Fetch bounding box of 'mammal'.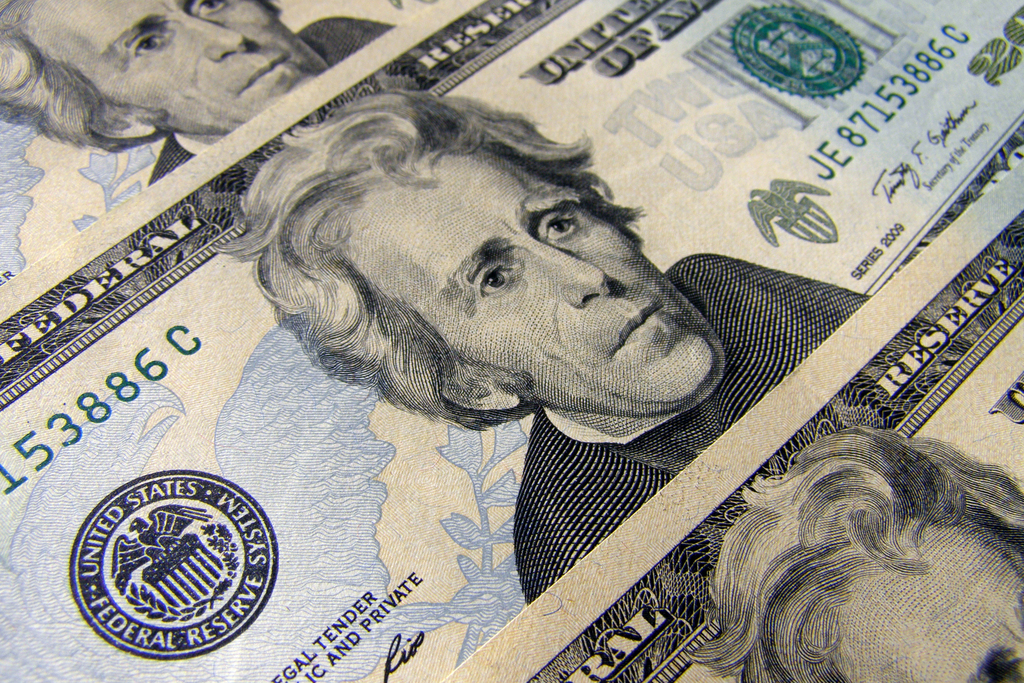
Bbox: [77,44,819,603].
